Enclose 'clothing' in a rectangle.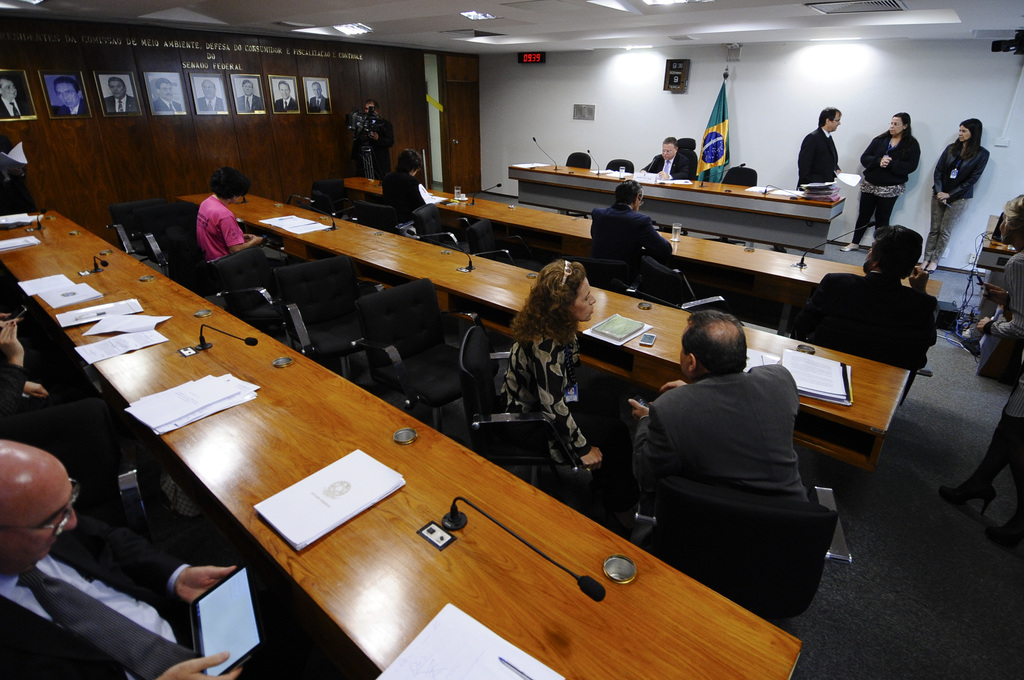
detection(800, 116, 850, 195).
